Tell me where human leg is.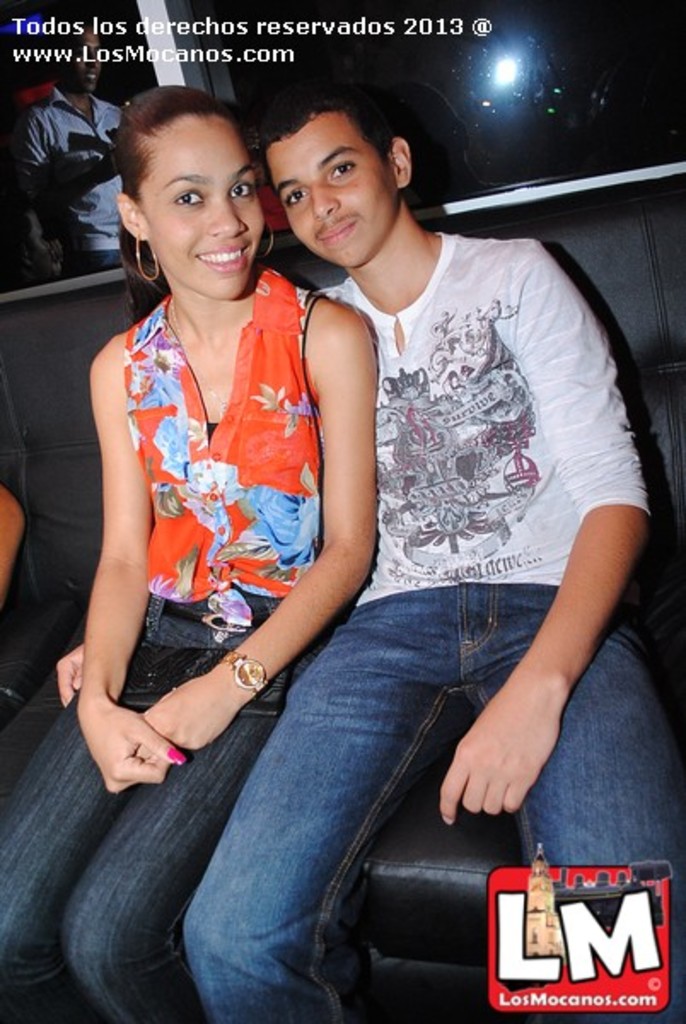
human leg is at 0,602,317,1022.
